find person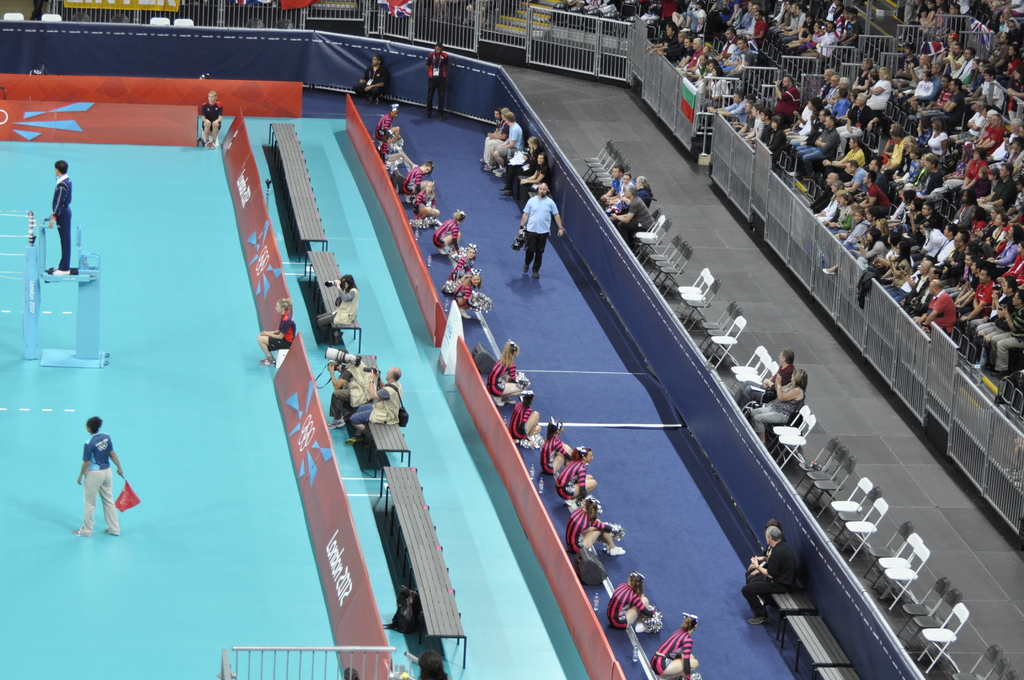
<box>454,267,493,327</box>
